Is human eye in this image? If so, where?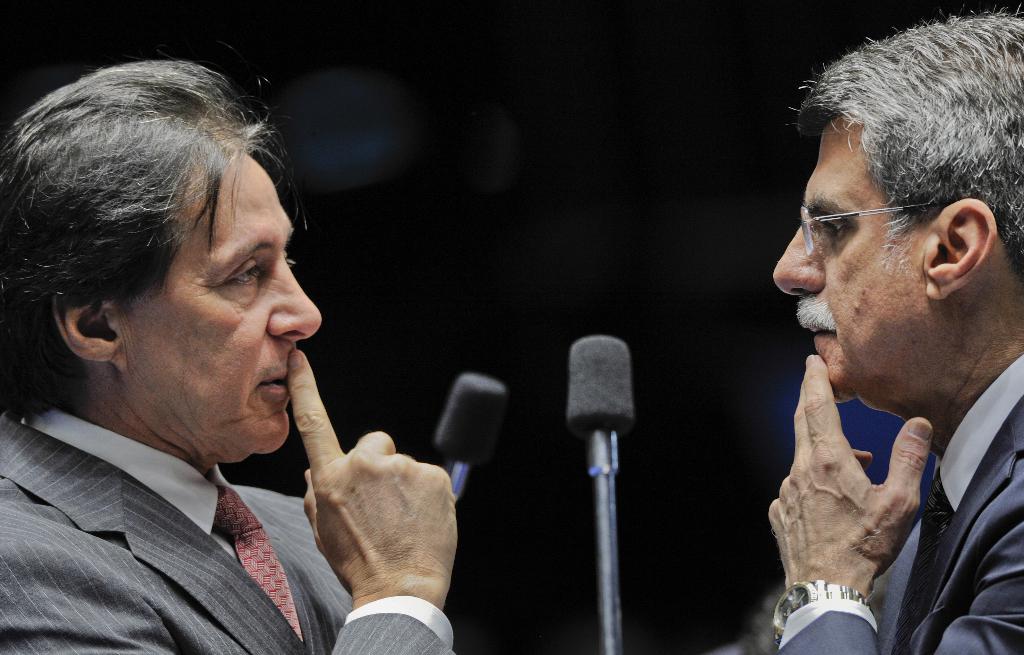
Yes, at Rect(223, 259, 266, 288).
